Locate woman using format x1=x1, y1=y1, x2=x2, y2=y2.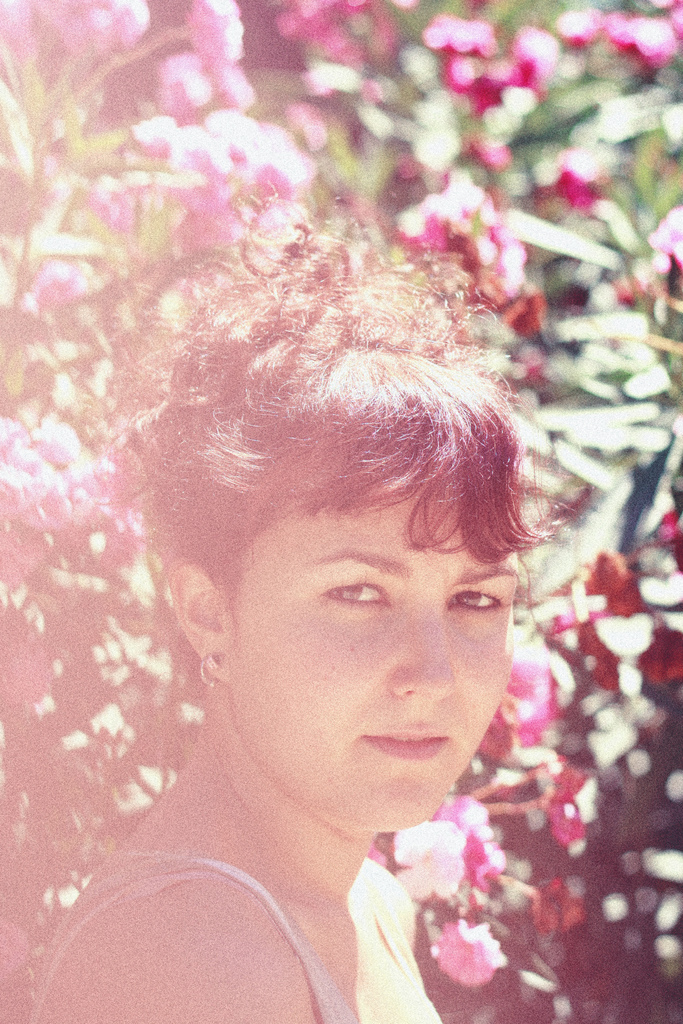
x1=45, y1=500, x2=553, y2=1007.
